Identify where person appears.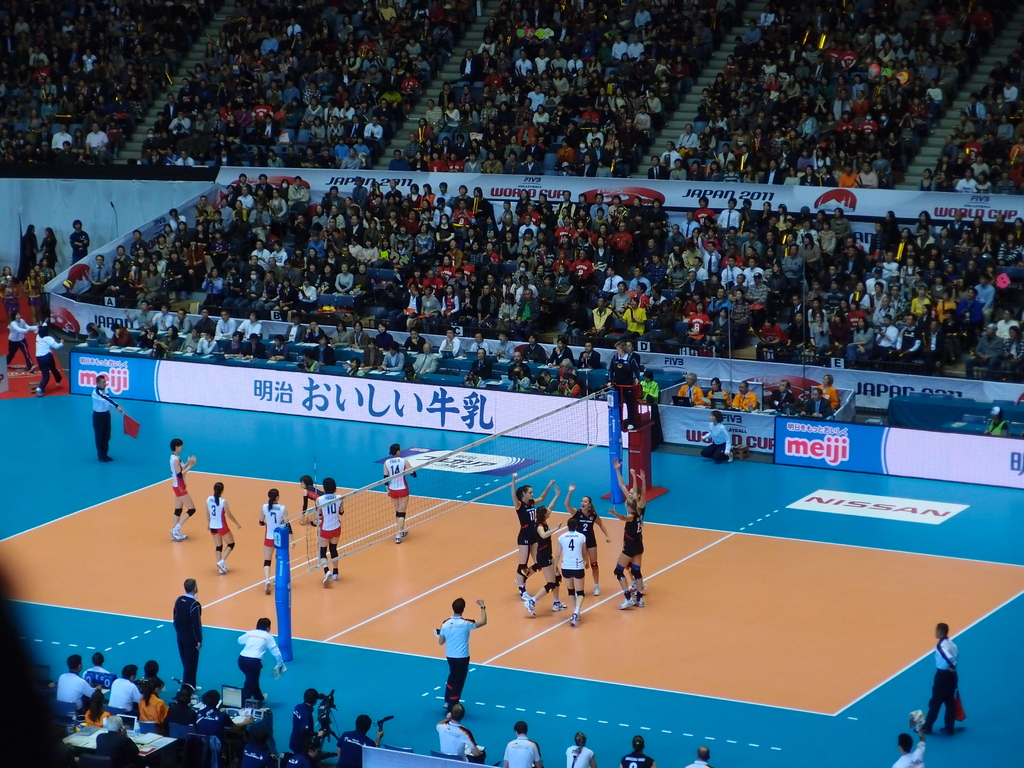
Appears at <box>559,372,584,398</box>.
